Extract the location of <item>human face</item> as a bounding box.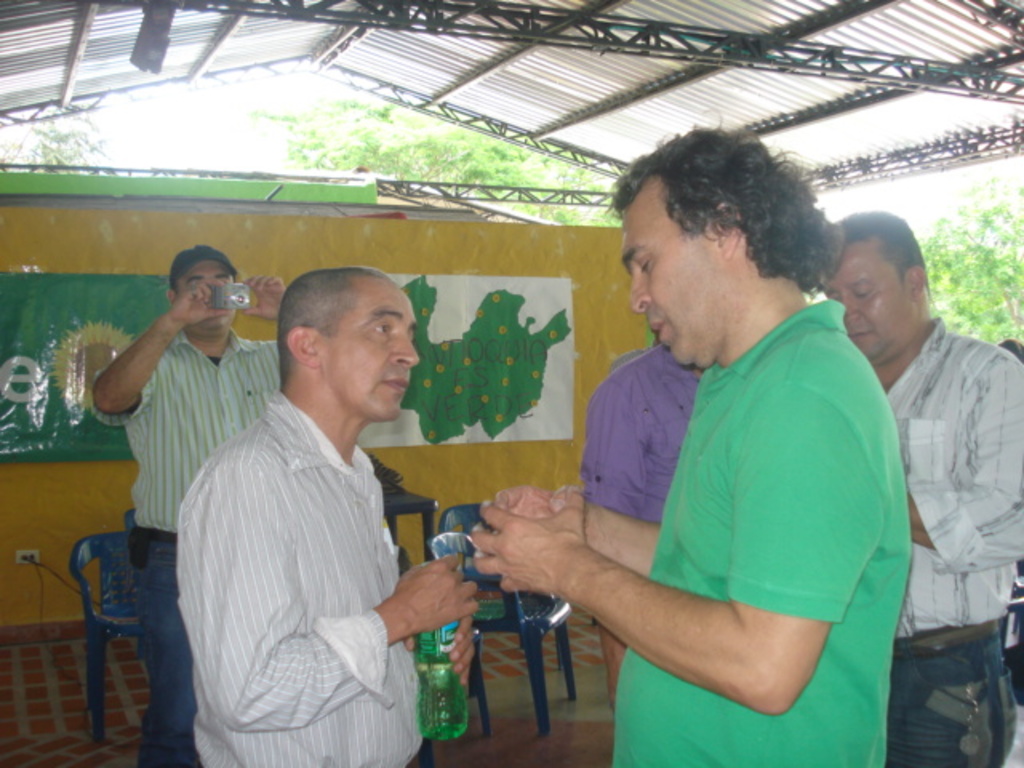
left=619, top=206, right=702, bottom=370.
